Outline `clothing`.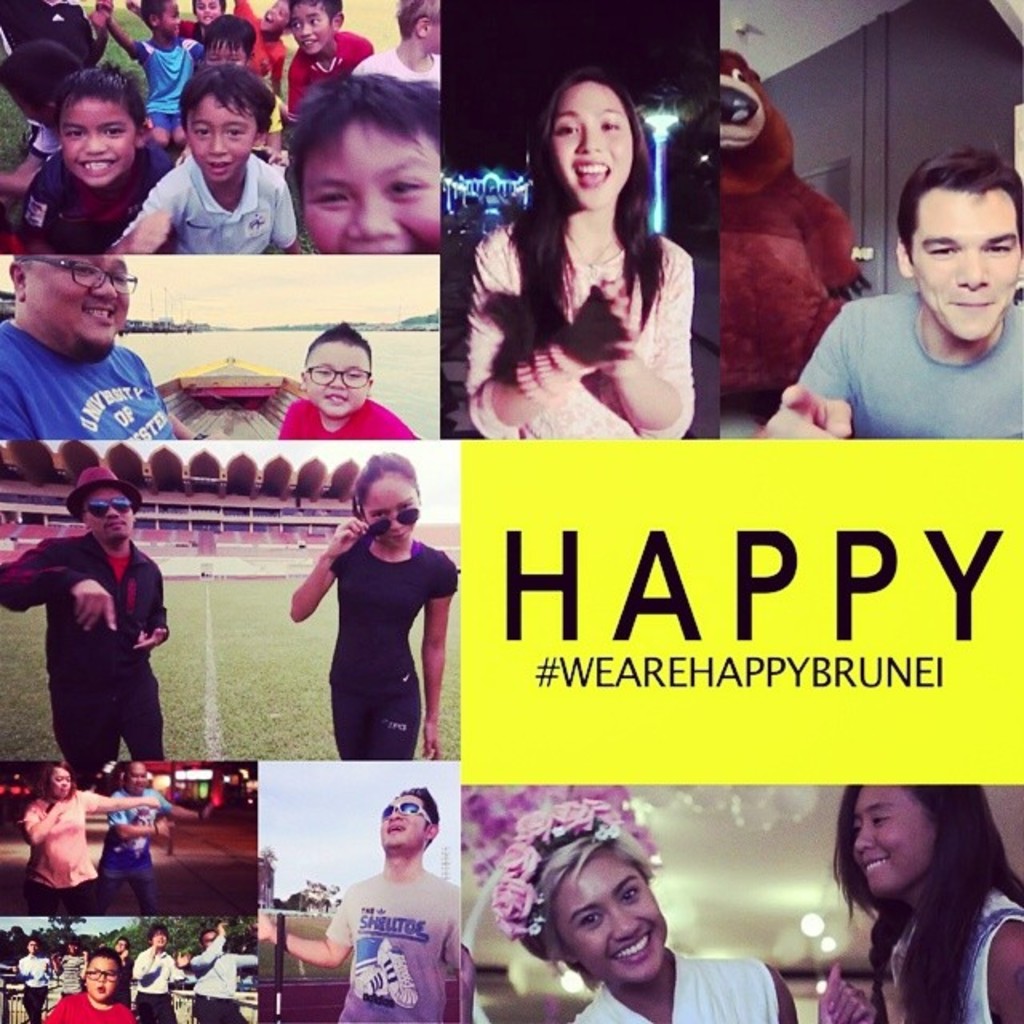
Outline: box(890, 886, 1022, 1022).
